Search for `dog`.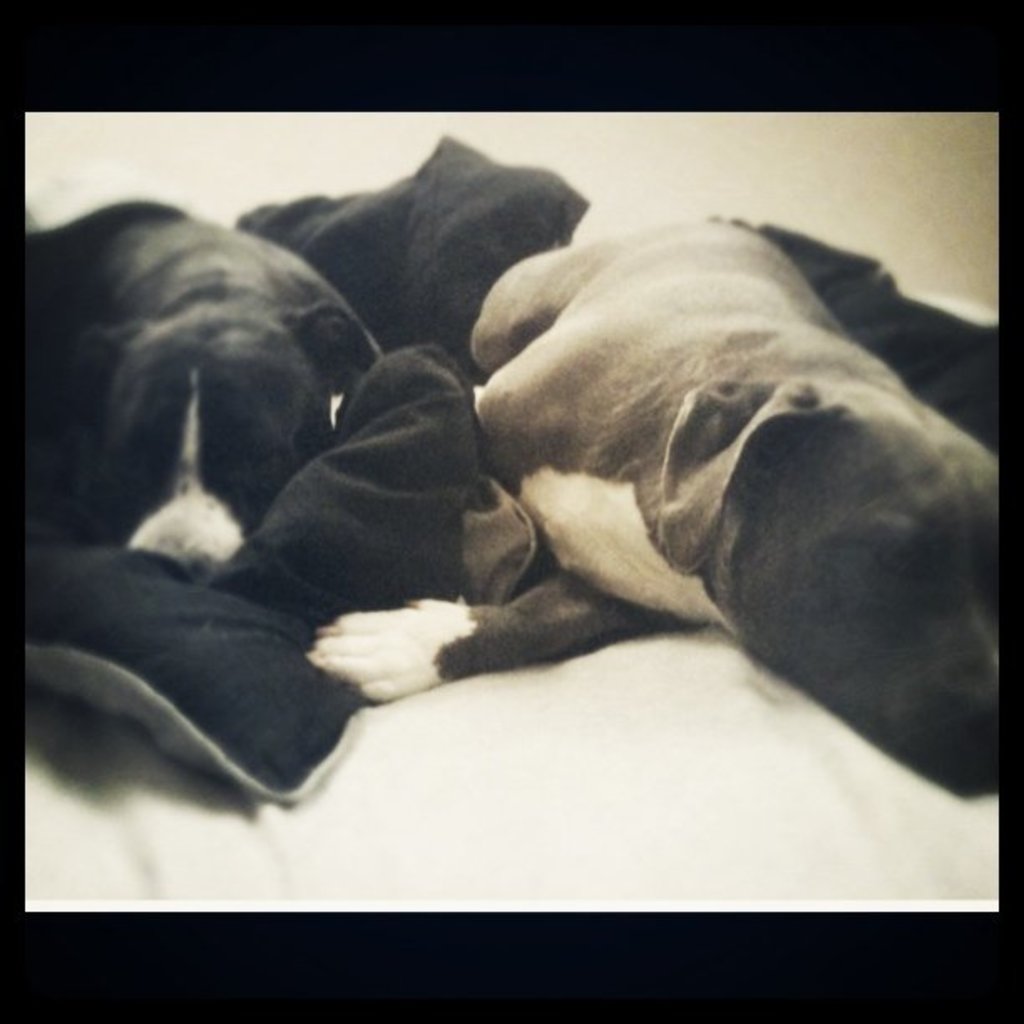
Found at crop(18, 194, 383, 584).
